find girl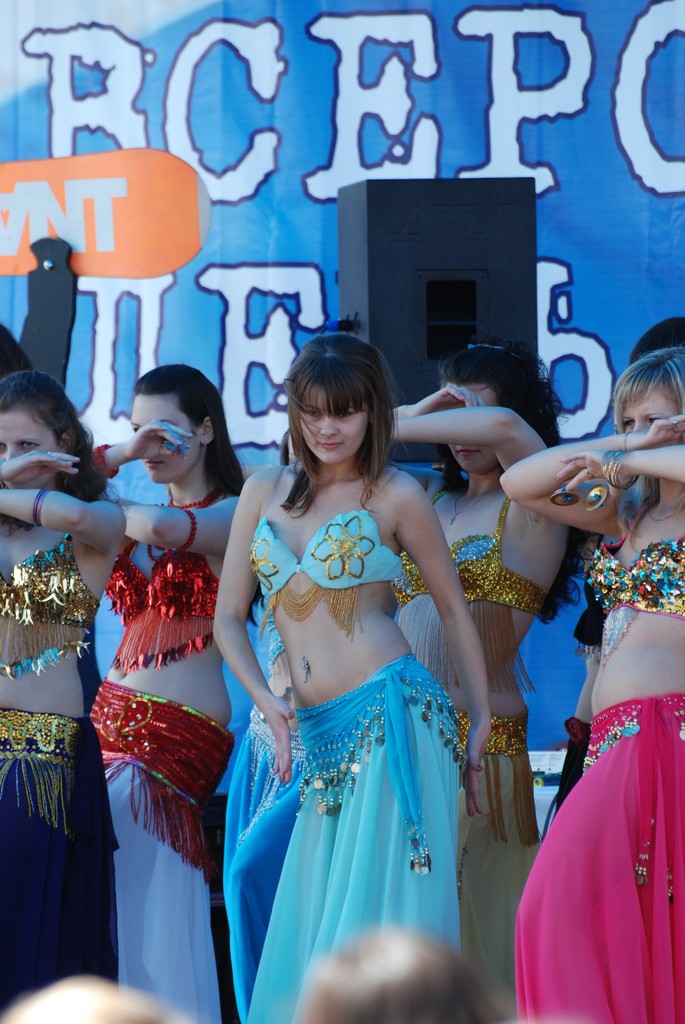
rect(379, 337, 585, 1023)
